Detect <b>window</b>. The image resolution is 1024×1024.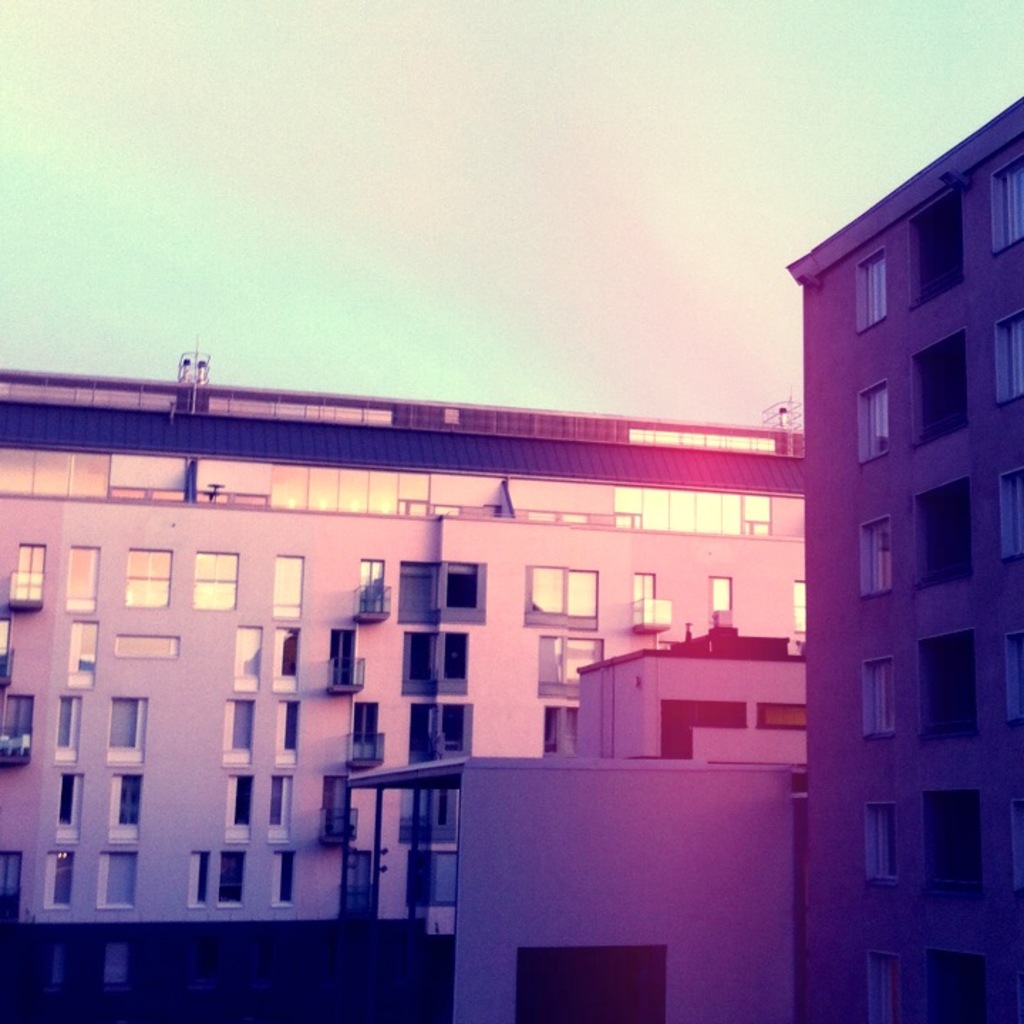
{"left": 855, "top": 513, "right": 893, "bottom": 596}.
